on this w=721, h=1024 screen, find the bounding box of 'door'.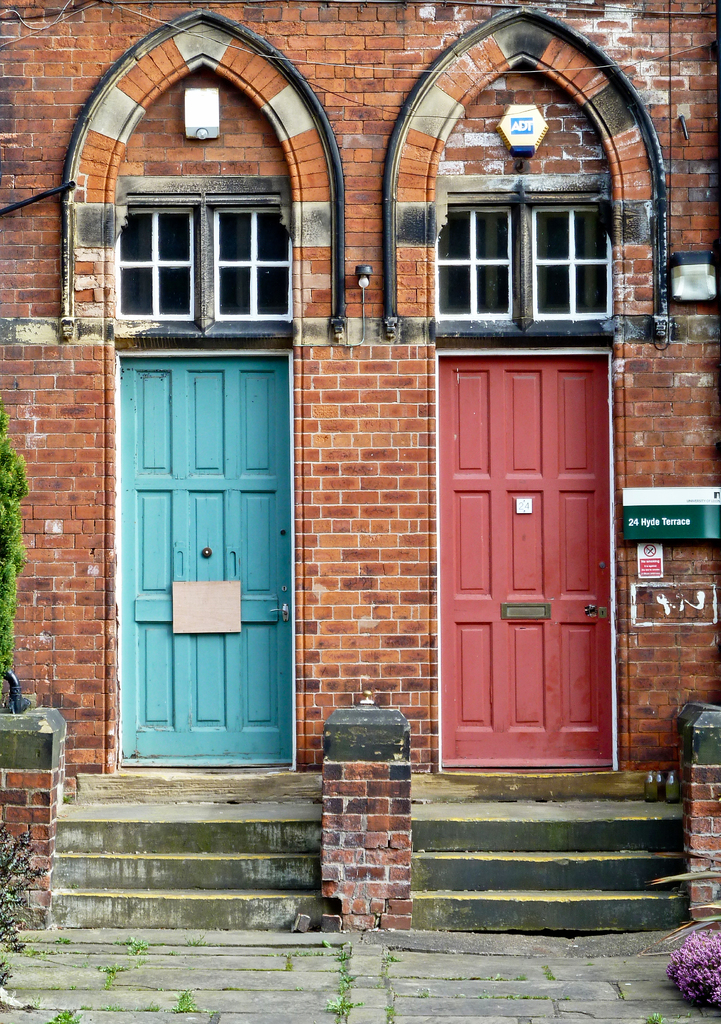
Bounding box: x1=440 y1=355 x2=612 y2=765.
